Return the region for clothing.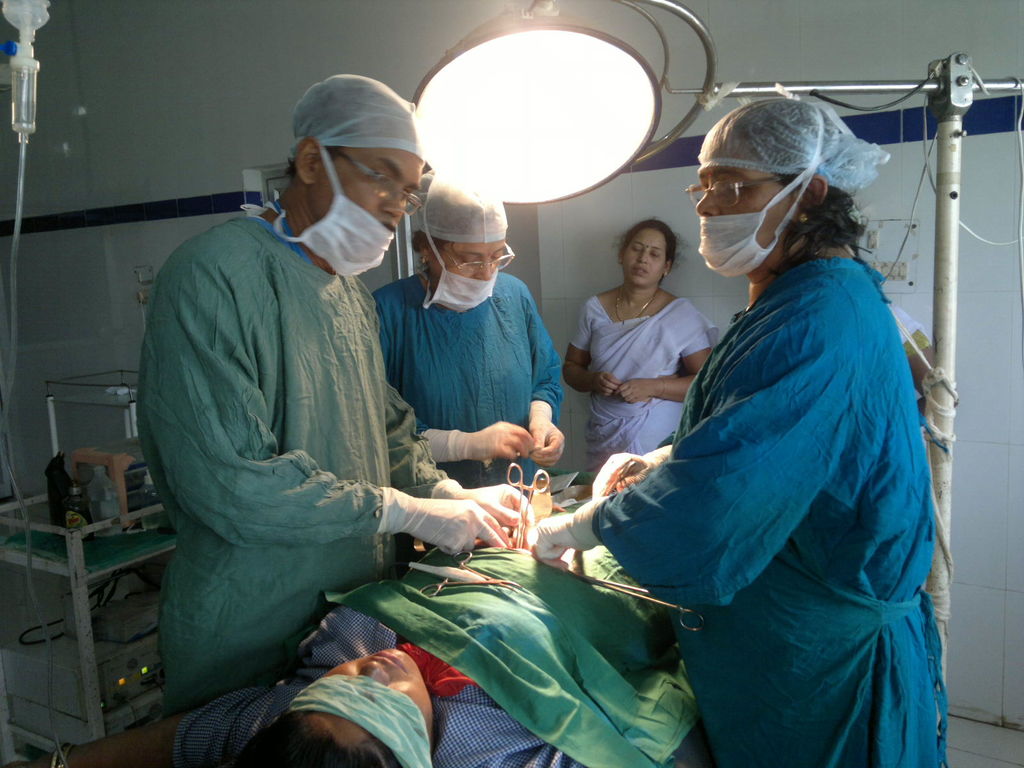
[left=586, top=150, right=948, bottom=767].
